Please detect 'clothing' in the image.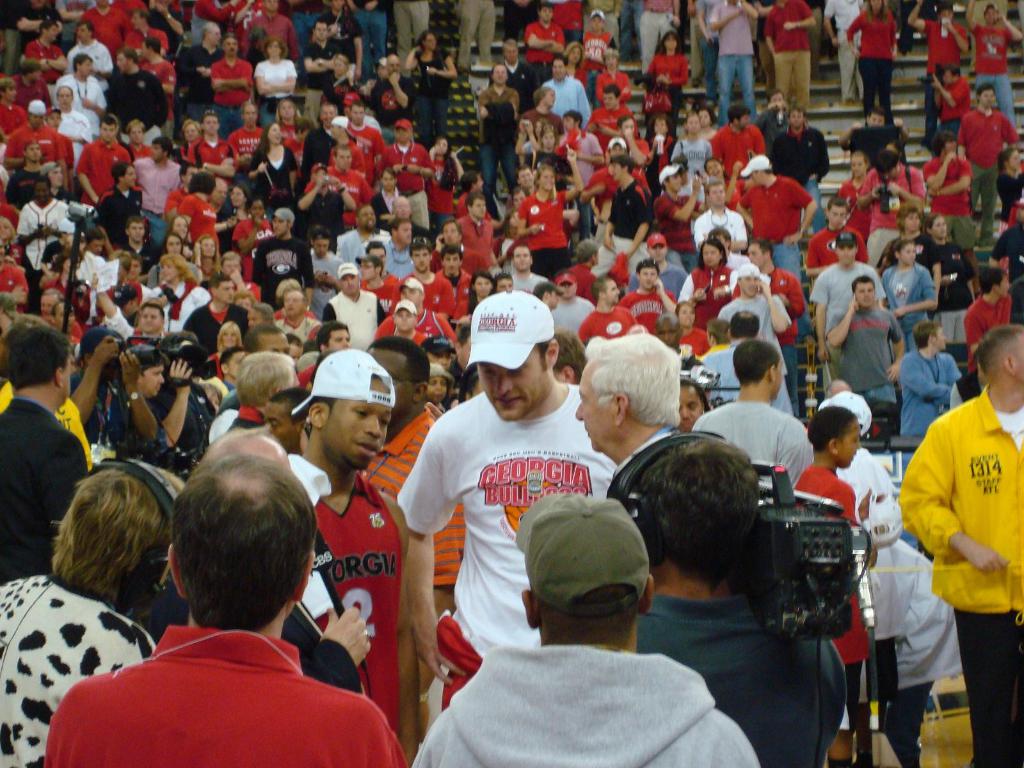
[x1=845, y1=15, x2=899, y2=107].
